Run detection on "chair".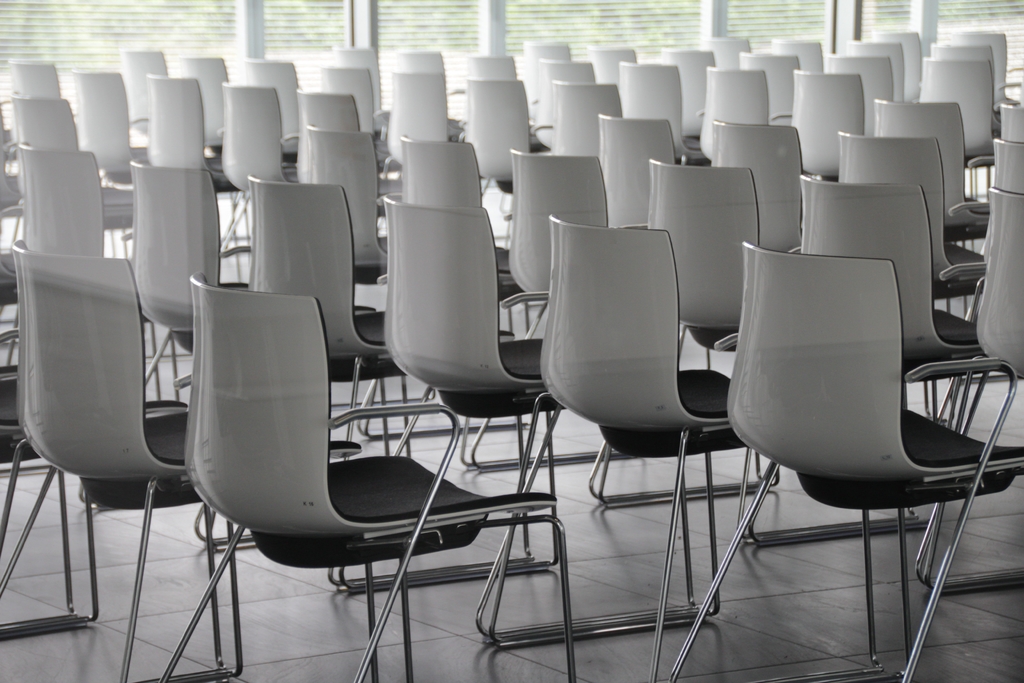
Result: {"x1": 116, "y1": 44, "x2": 168, "y2": 124}.
